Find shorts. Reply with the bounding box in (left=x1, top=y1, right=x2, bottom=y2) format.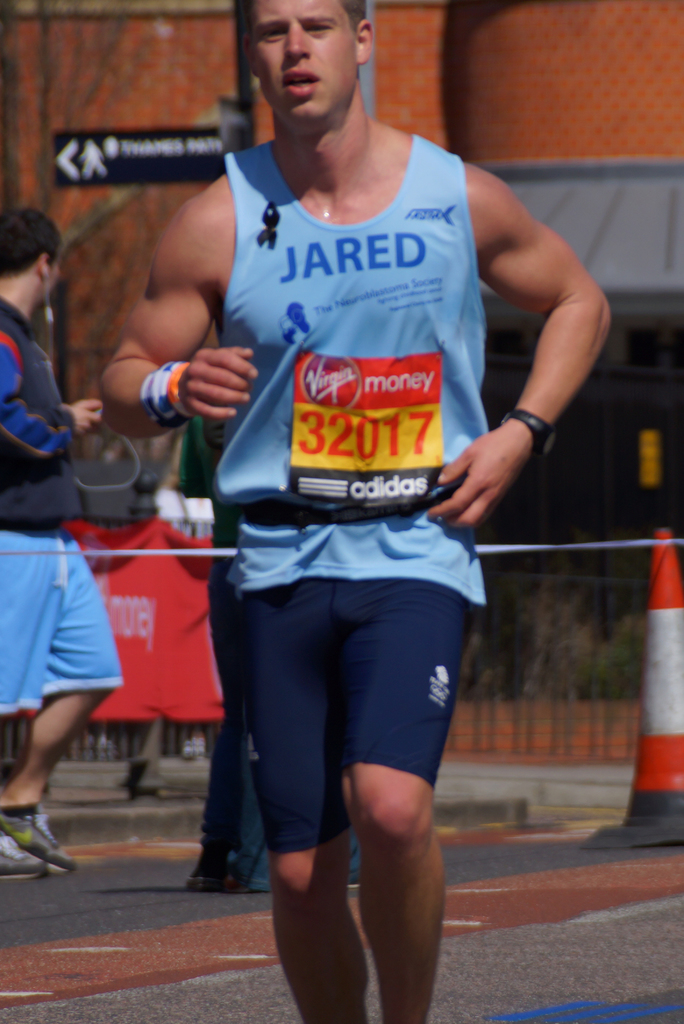
(left=0, top=531, right=122, bottom=714).
